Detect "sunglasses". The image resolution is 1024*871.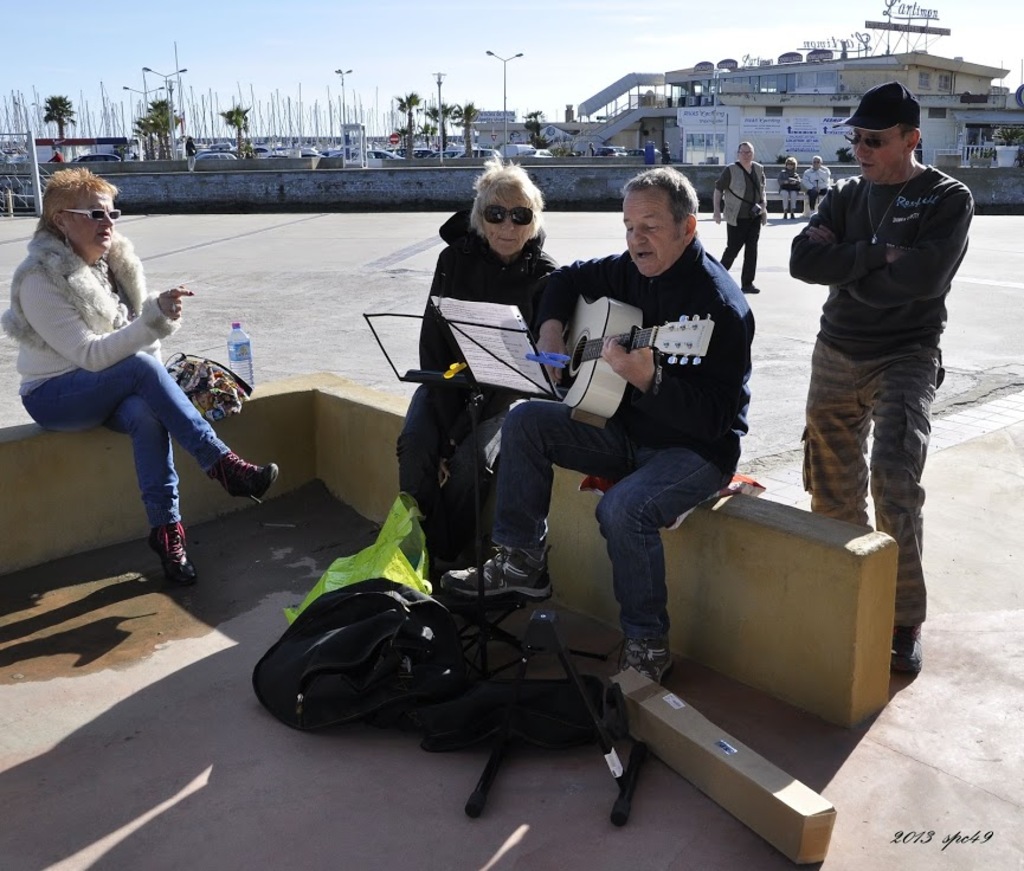
detection(474, 204, 533, 226).
